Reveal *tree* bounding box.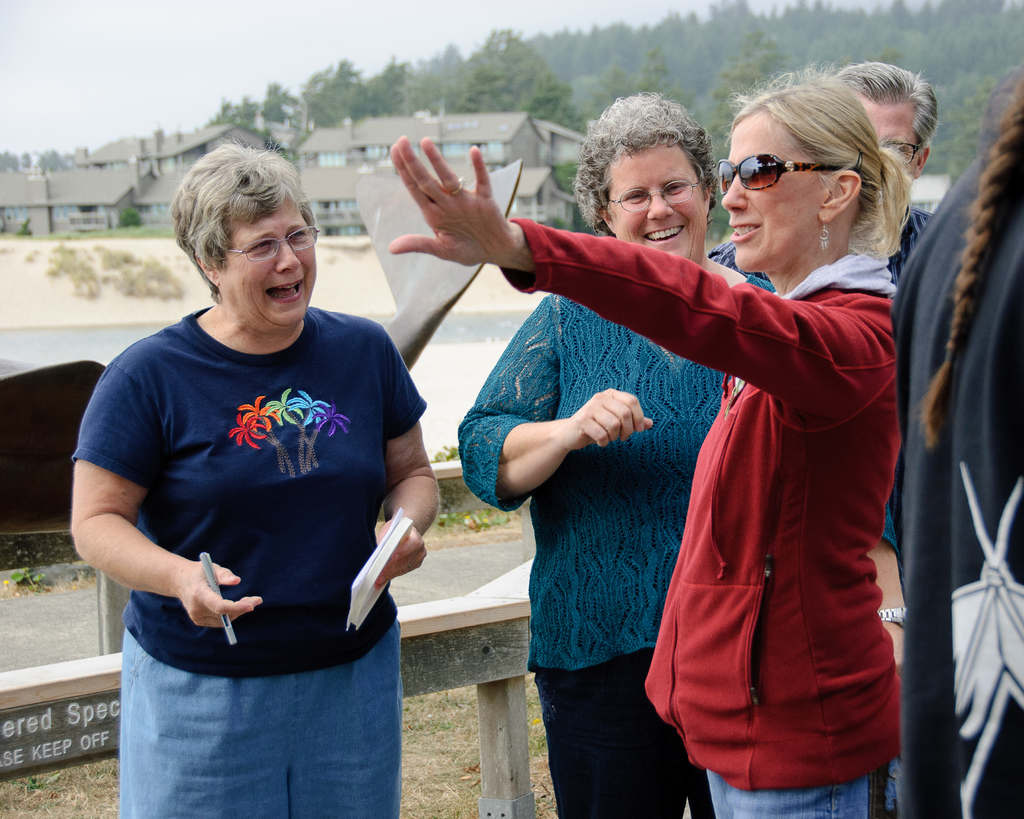
Revealed: select_region(698, 24, 808, 239).
